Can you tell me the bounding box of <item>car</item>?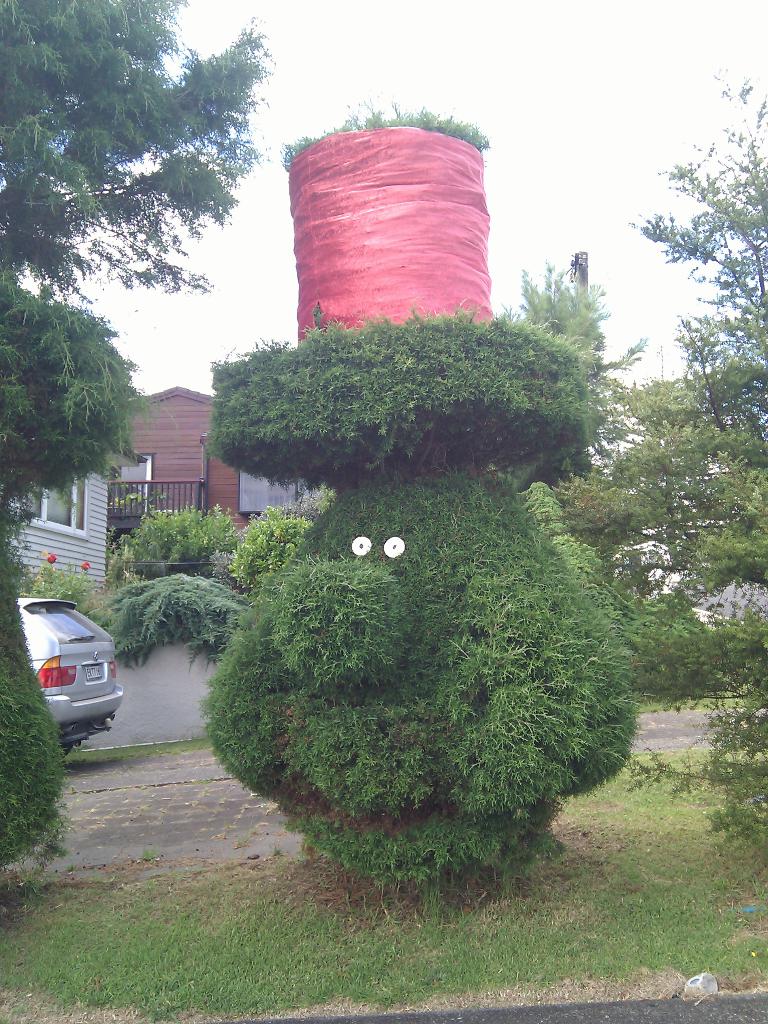
12 599 128 747.
